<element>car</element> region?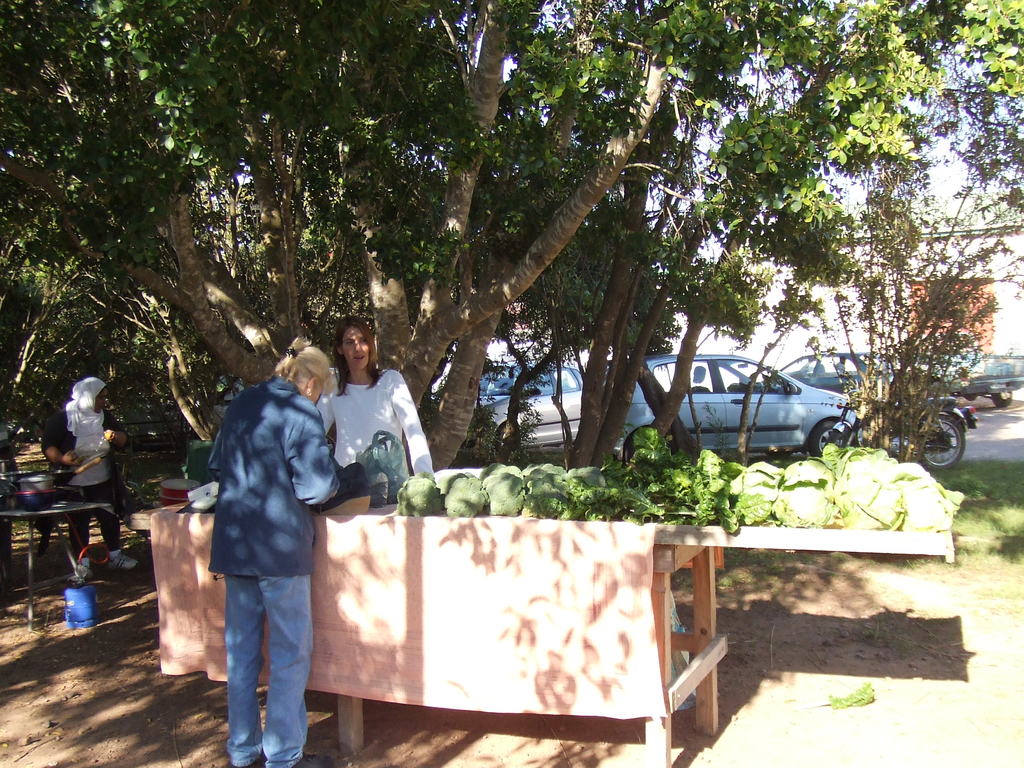
(x1=780, y1=349, x2=881, y2=392)
